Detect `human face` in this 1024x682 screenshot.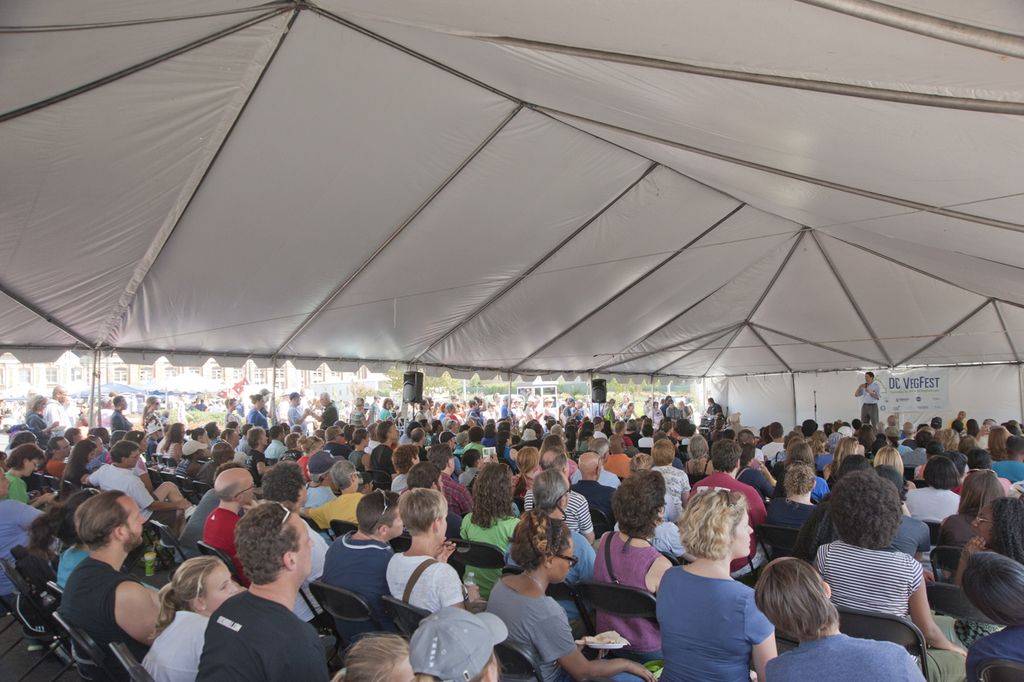
Detection: region(552, 537, 574, 583).
